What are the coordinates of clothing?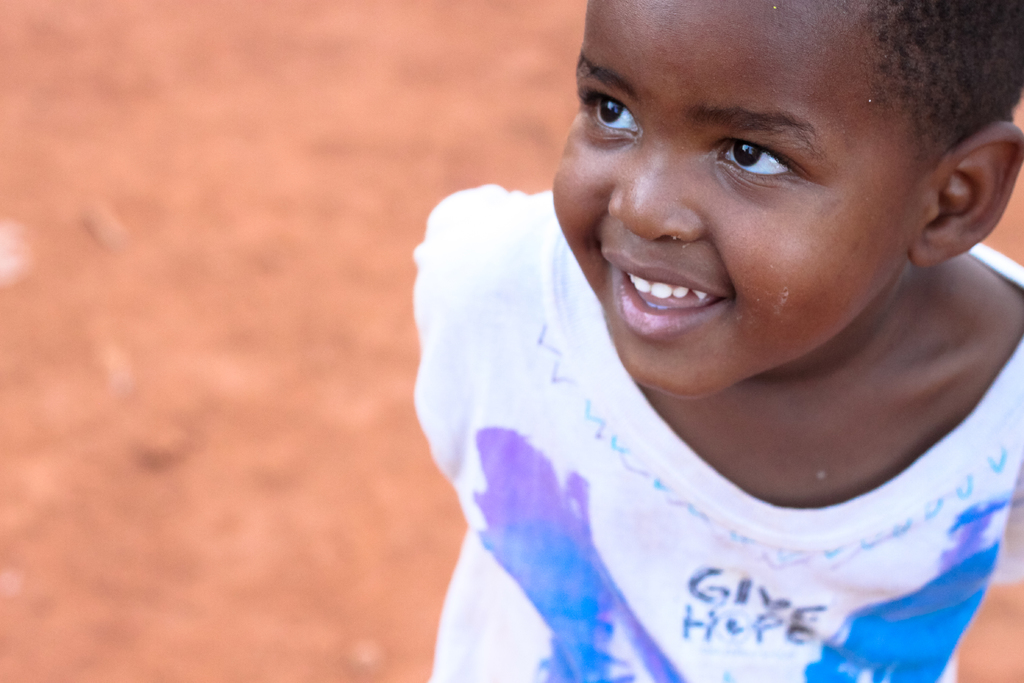
402, 167, 1023, 675.
